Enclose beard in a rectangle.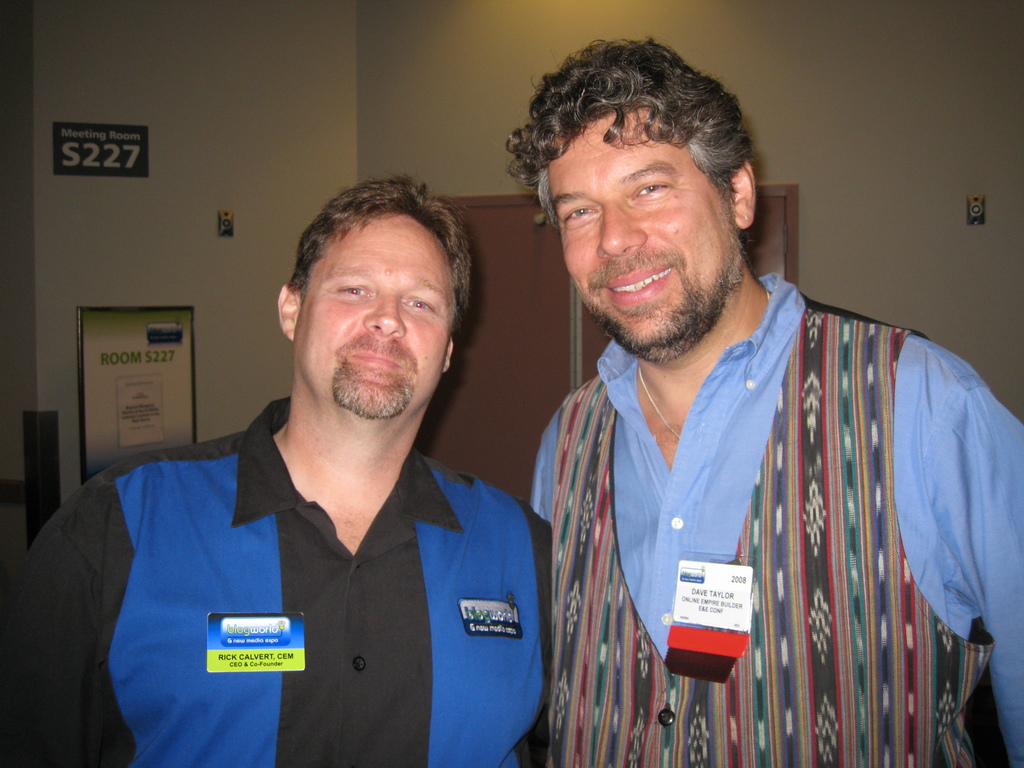
[x1=330, y1=358, x2=417, y2=422].
